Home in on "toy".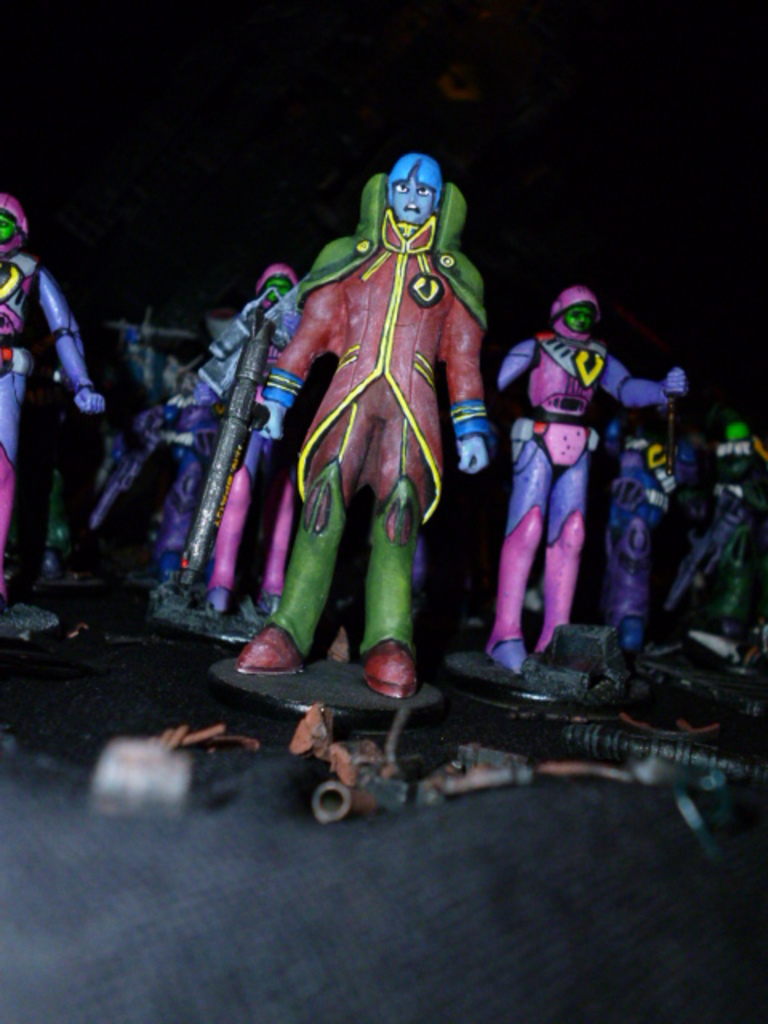
Homed in at rect(475, 275, 662, 682).
